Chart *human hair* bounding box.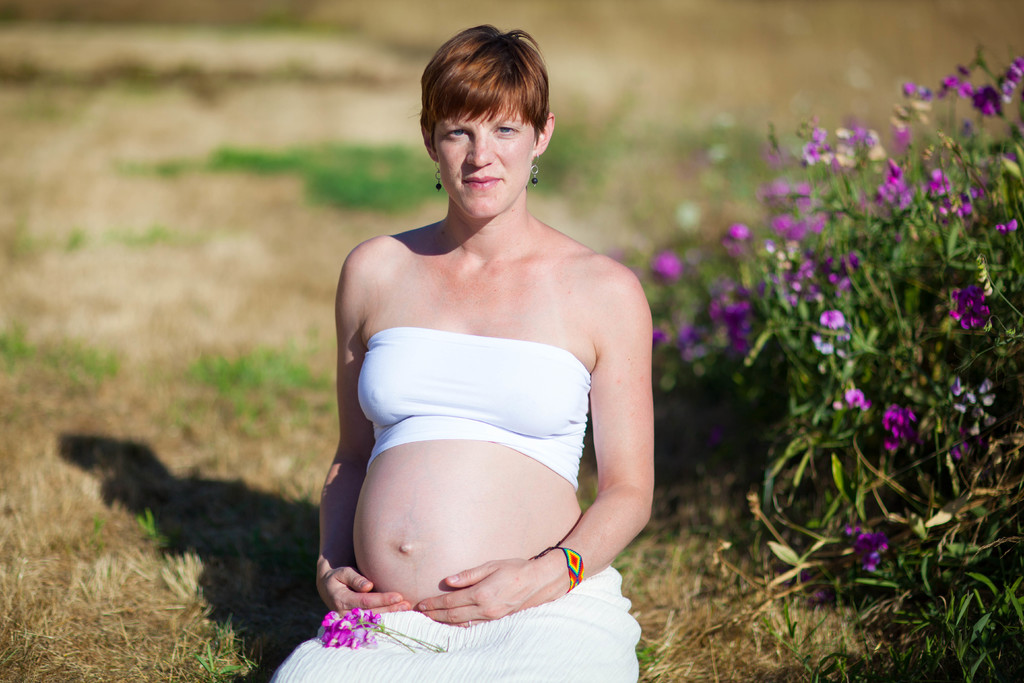
Charted: 417,40,547,157.
